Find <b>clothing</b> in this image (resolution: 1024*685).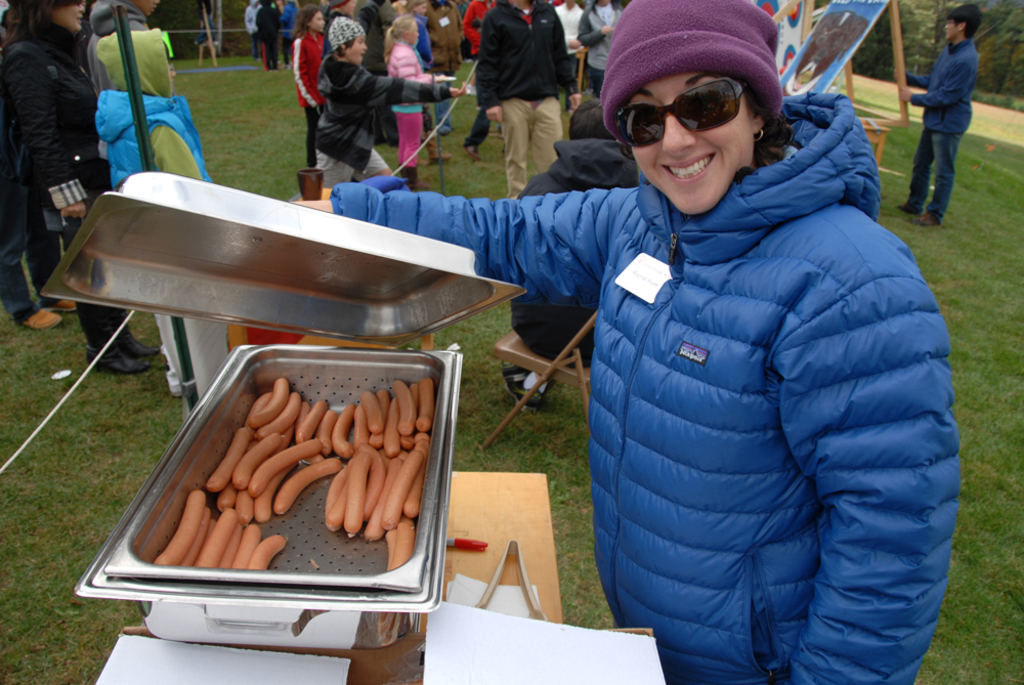
(488, 86, 558, 202).
